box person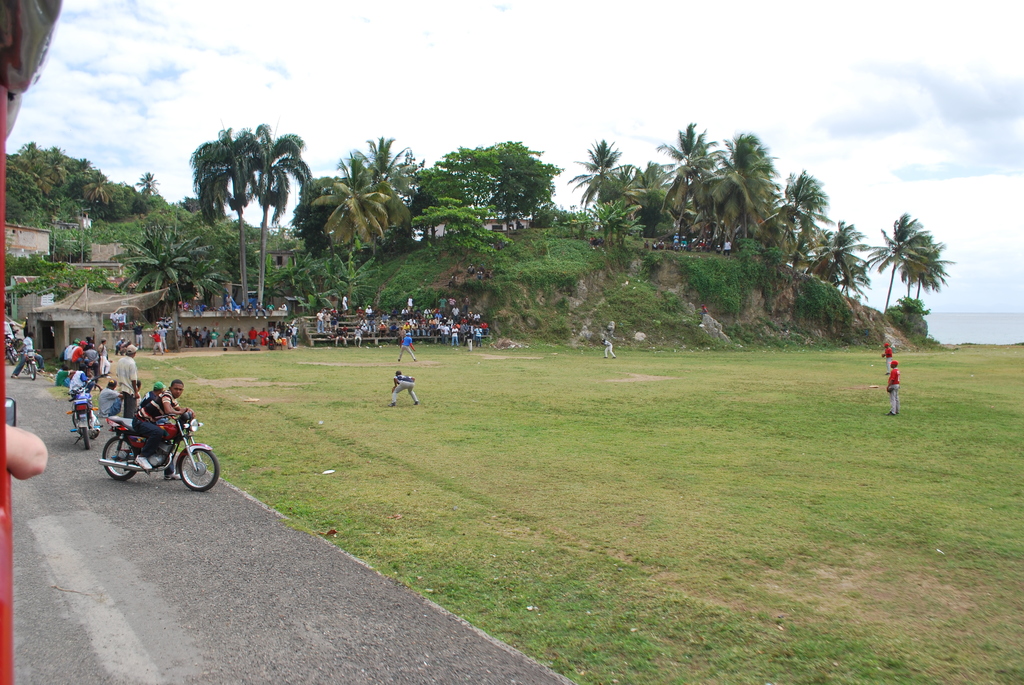
68,362,94,400
